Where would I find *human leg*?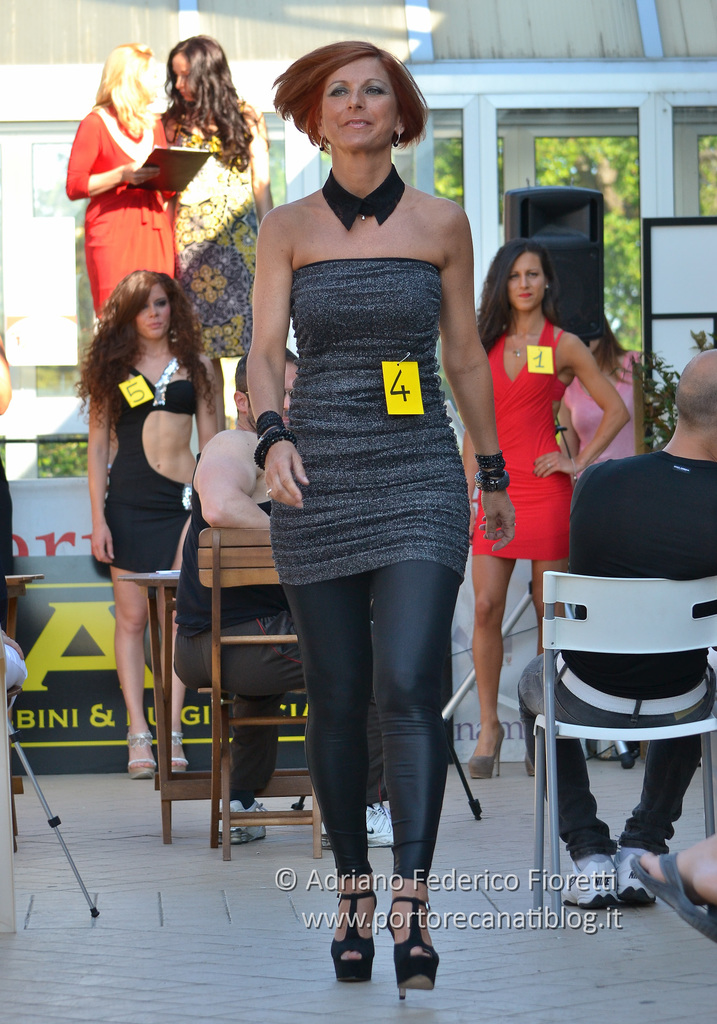
At x1=370, y1=573, x2=444, y2=993.
